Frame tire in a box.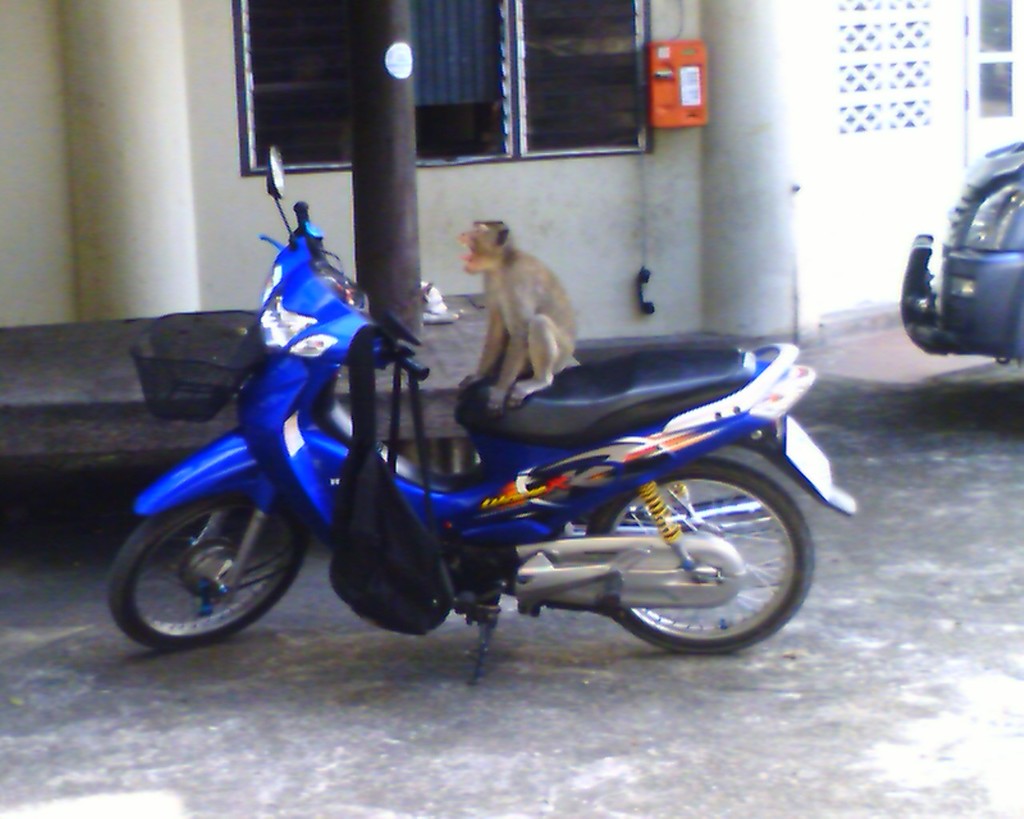
pyautogui.locateOnScreen(117, 473, 290, 661).
